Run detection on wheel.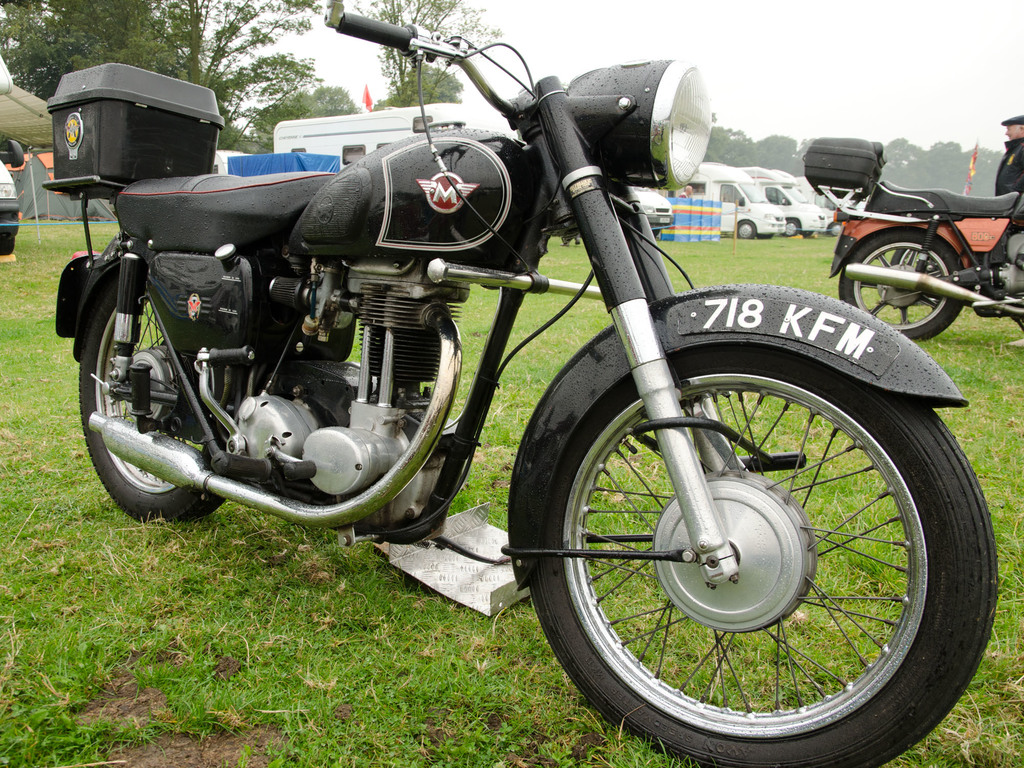
Result: 0:232:14:255.
